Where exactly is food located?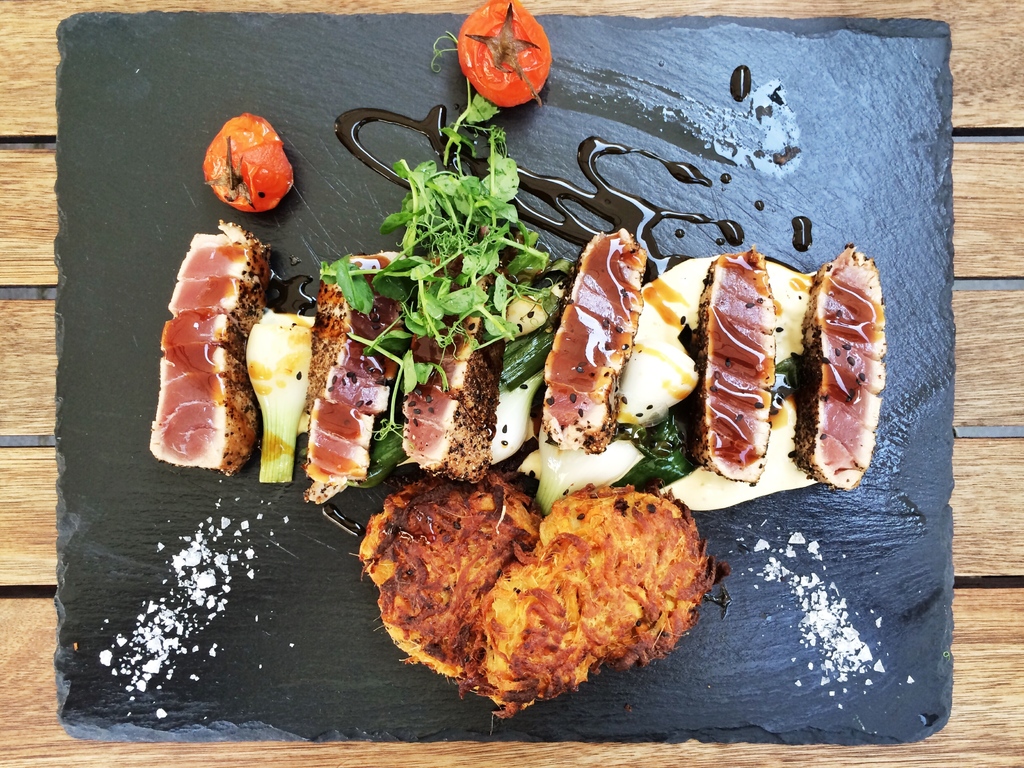
Its bounding box is 467,479,708,726.
